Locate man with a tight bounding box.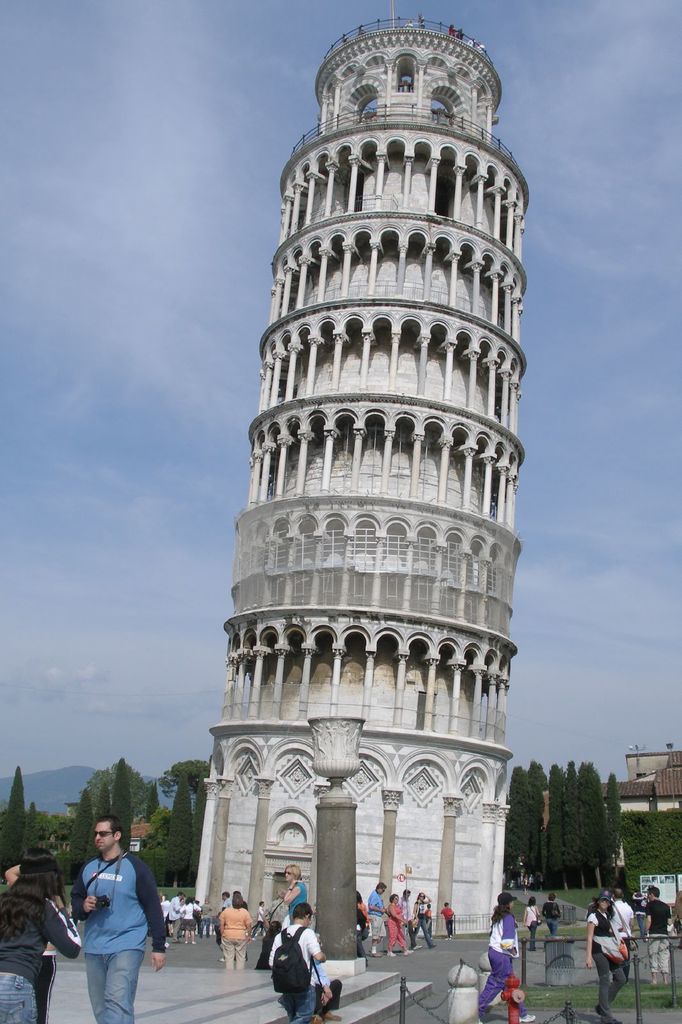
box(220, 892, 230, 911).
